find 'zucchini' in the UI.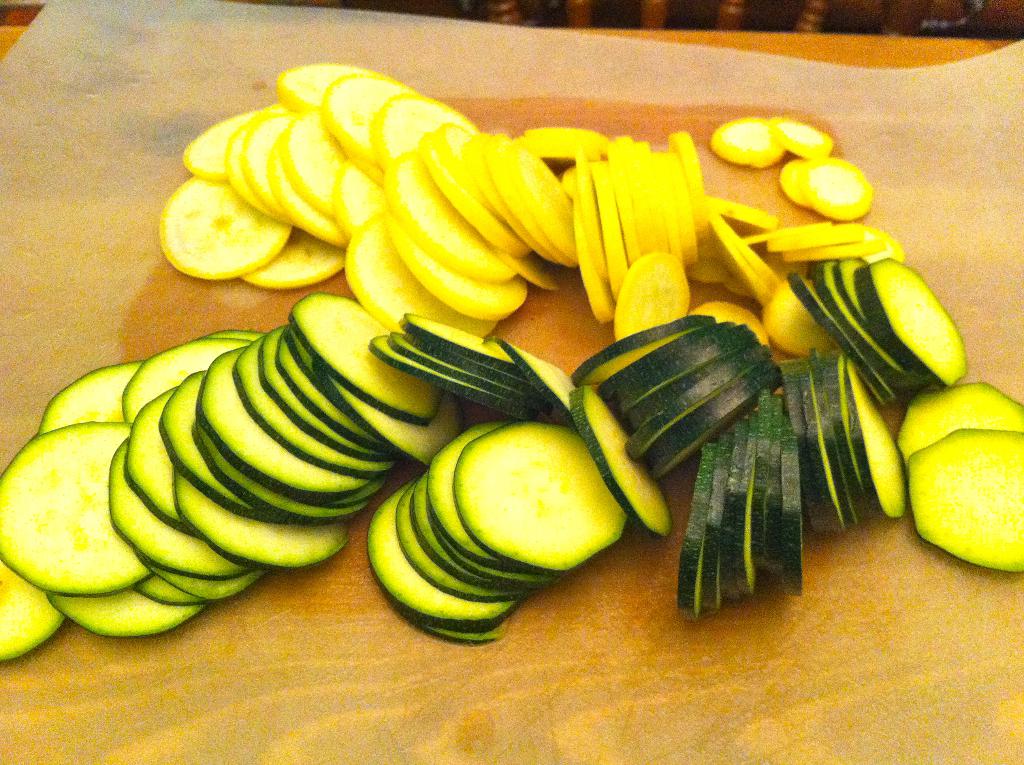
UI element at {"left": 889, "top": 377, "right": 1023, "bottom": 456}.
